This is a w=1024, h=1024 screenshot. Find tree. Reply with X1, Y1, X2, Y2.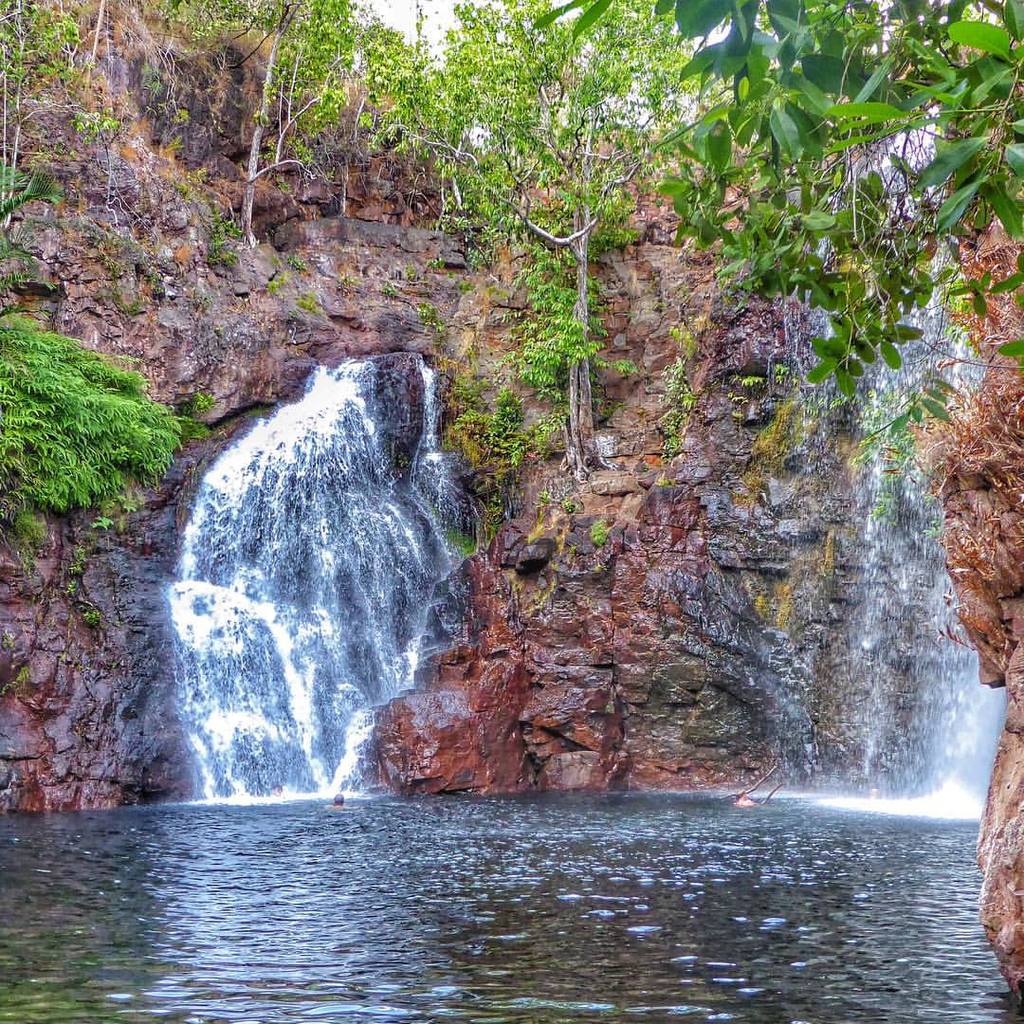
313, 8, 428, 214.
